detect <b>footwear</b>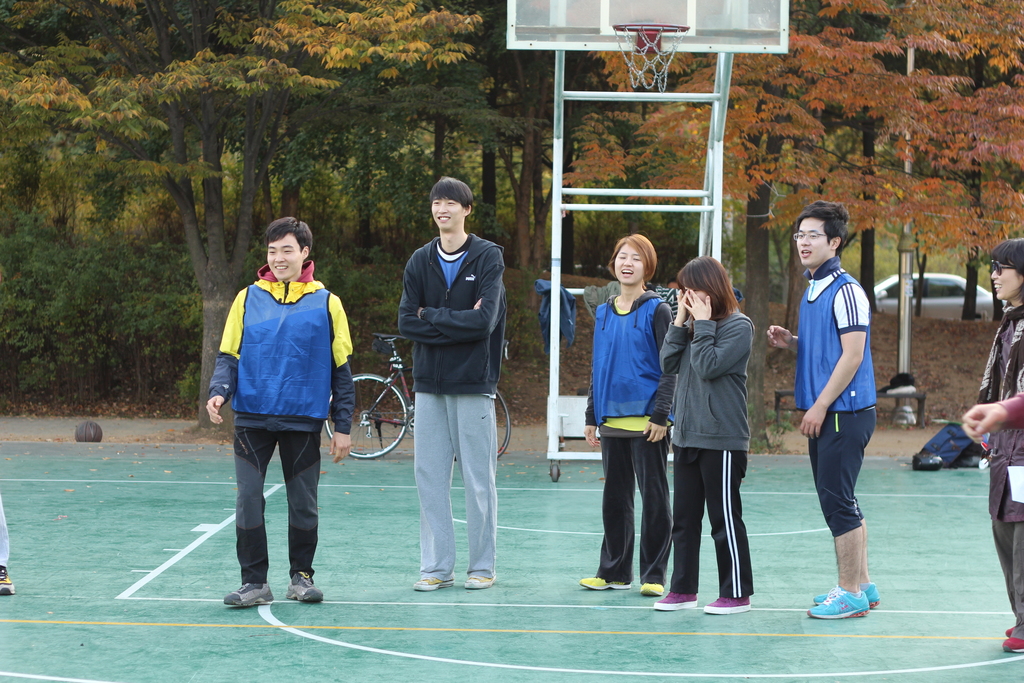
locate(640, 582, 664, 597)
